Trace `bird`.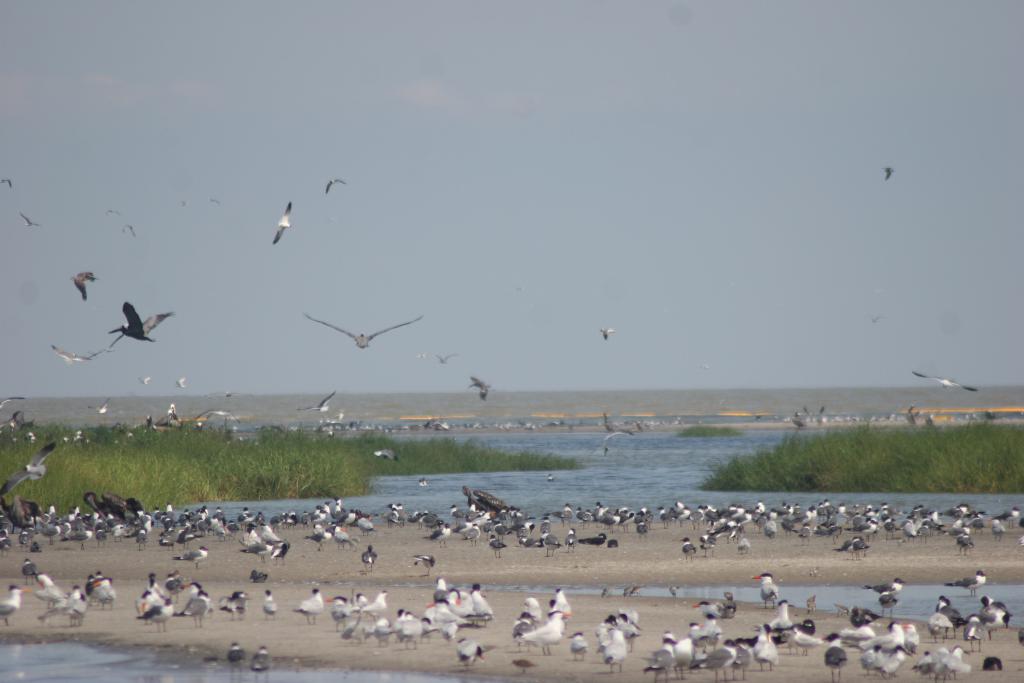
Traced to select_region(227, 639, 246, 679).
